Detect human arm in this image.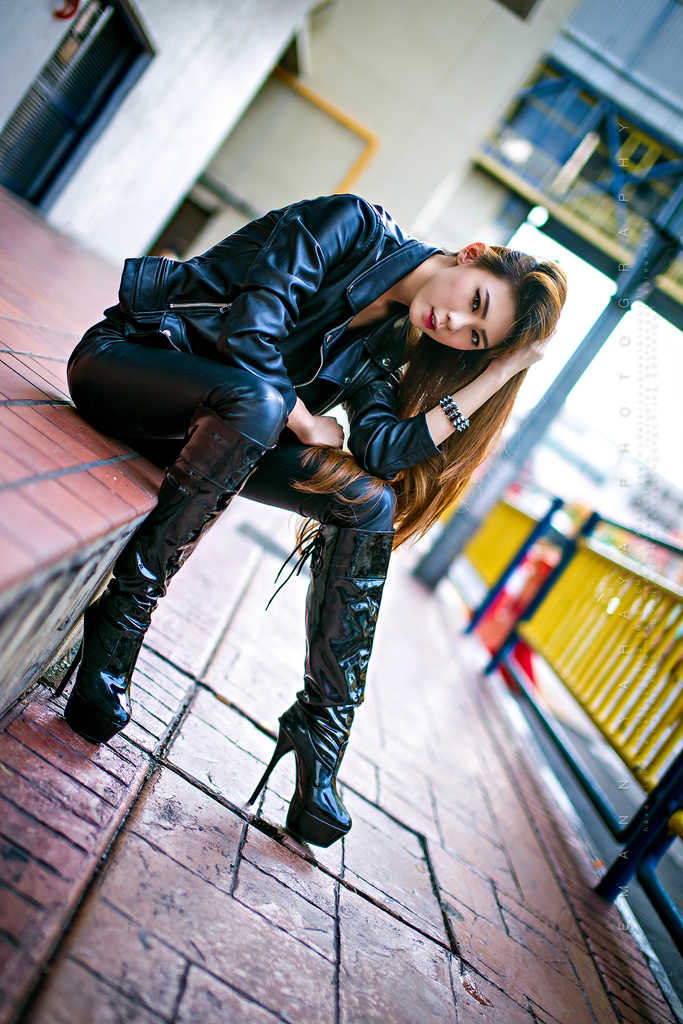
Detection: x1=342 y1=334 x2=542 y2=475.
